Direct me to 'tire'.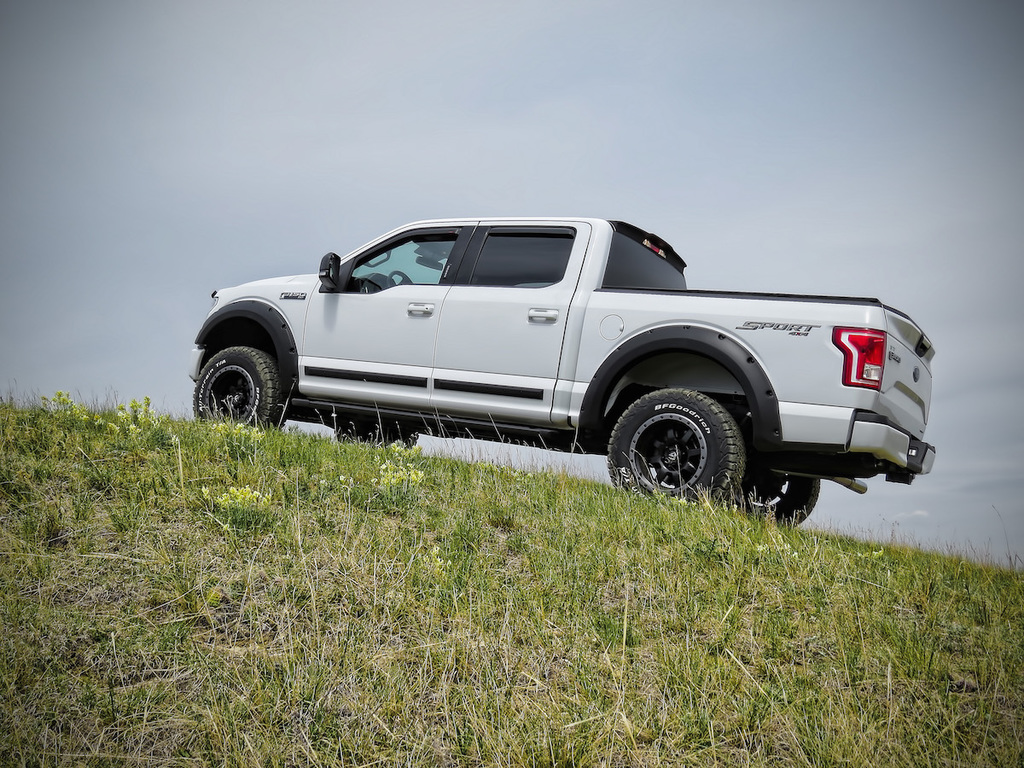
Direction: 335,420,420,448.
